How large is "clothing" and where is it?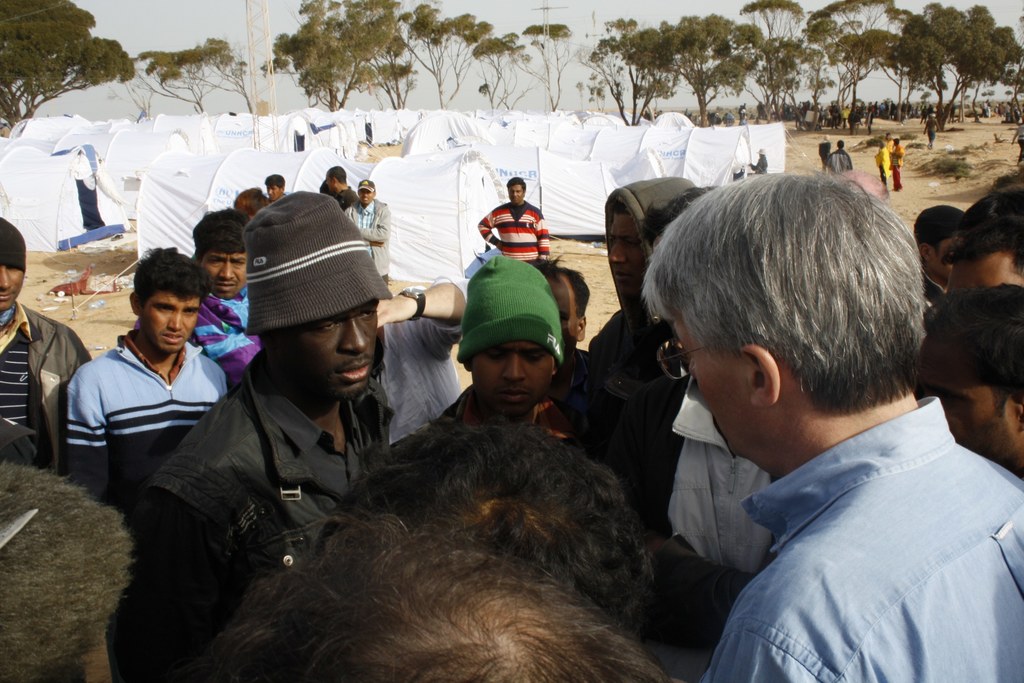
Bounding box: (x1=827, y1=146, x2=849, y2=175).
